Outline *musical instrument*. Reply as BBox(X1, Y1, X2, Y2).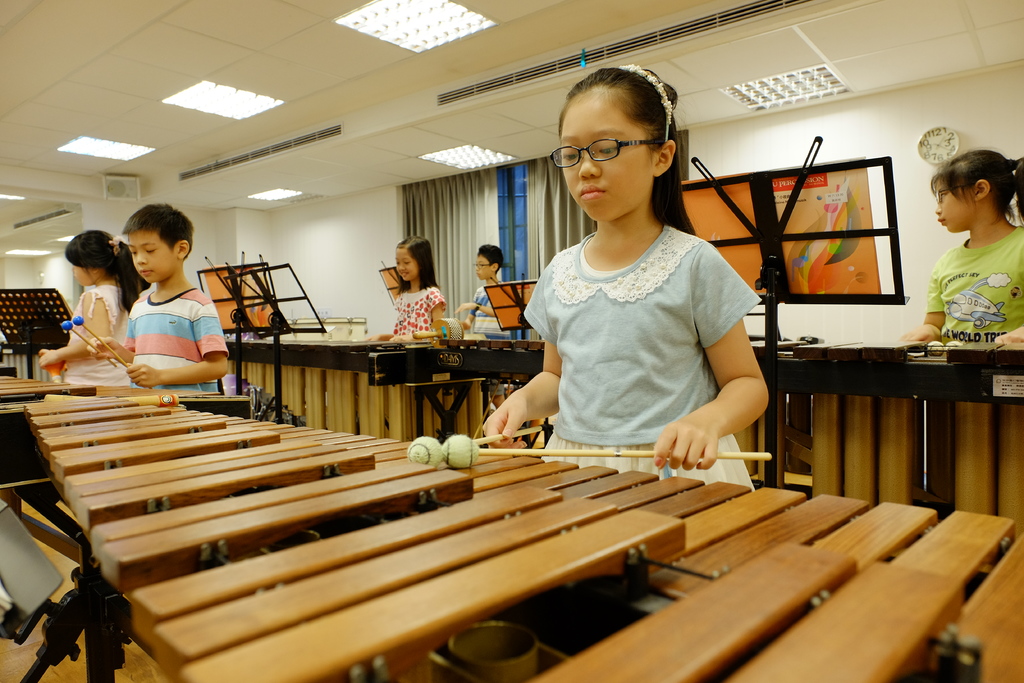
BBox(83, 377, 260, 420).
